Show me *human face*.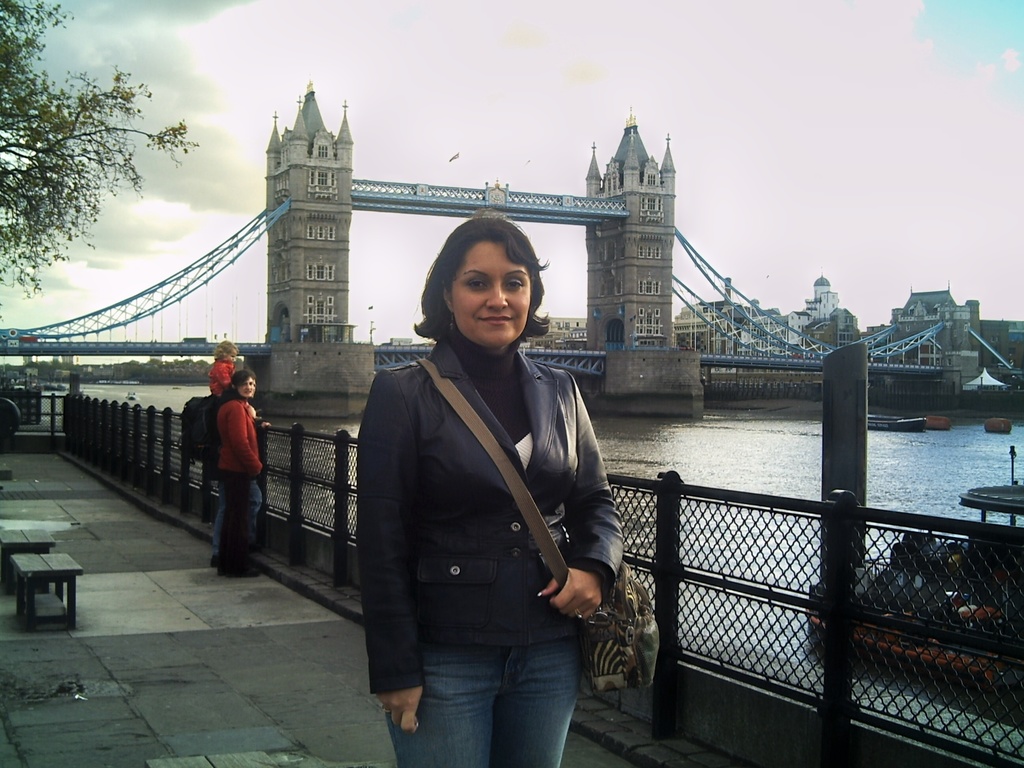
*human face* is here: rect(456, 241, 530, 341).
